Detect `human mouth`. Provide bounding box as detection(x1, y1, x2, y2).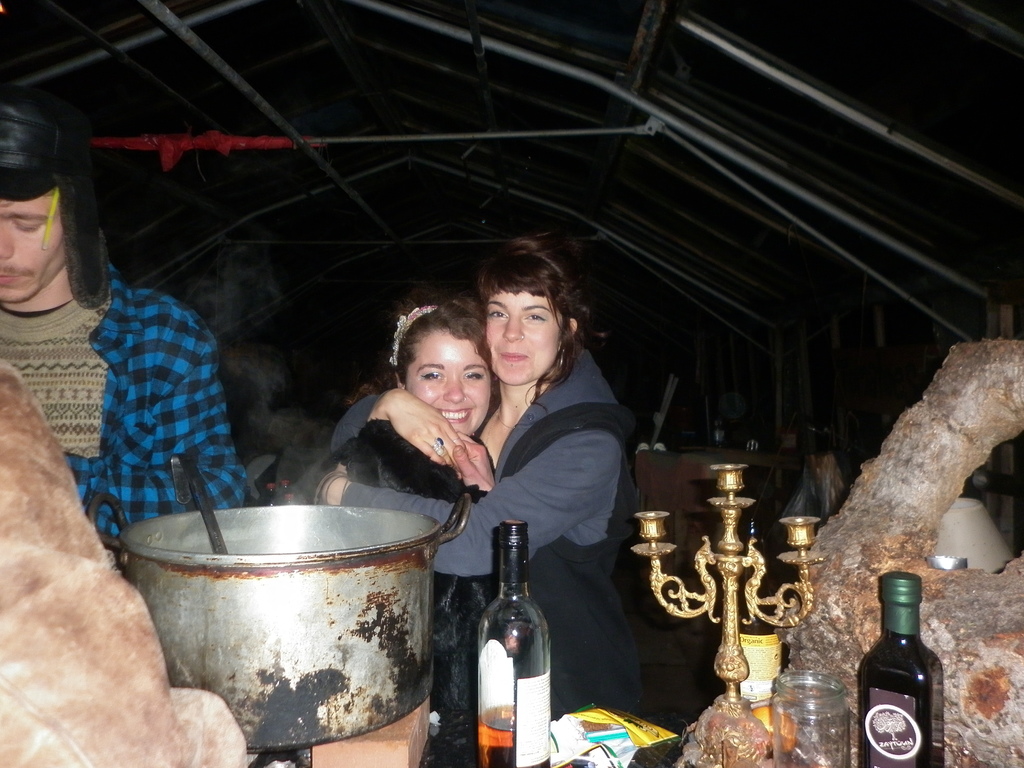
detection(0, 274, 19, 284).
